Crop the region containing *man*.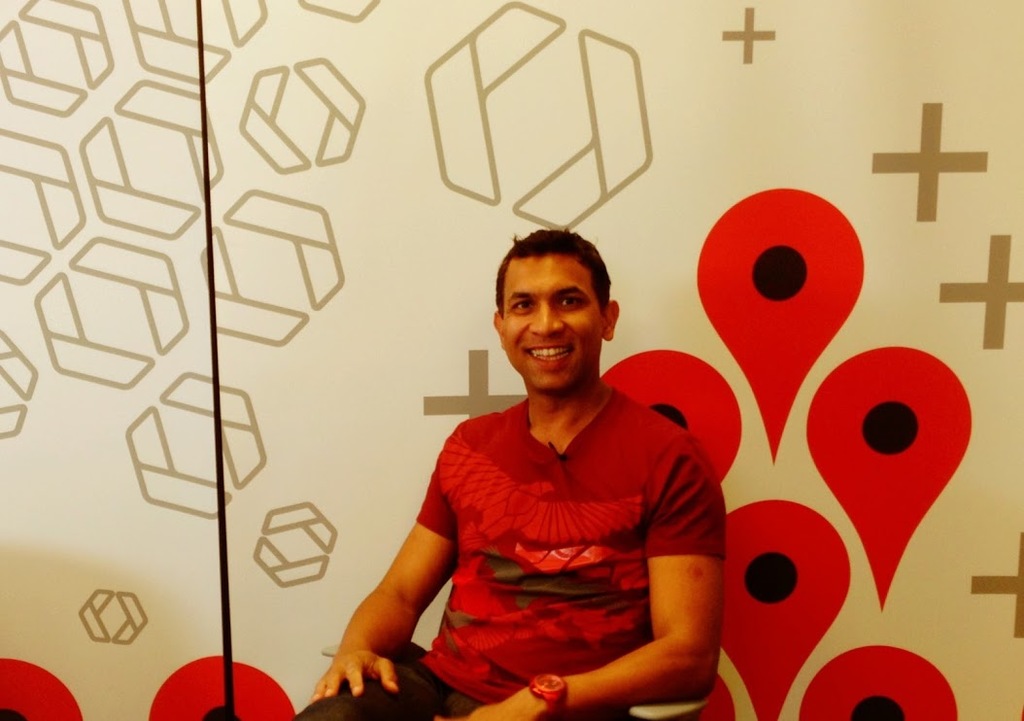
Crop region: <bbox>289, 225, 724, 720</bbox>.
